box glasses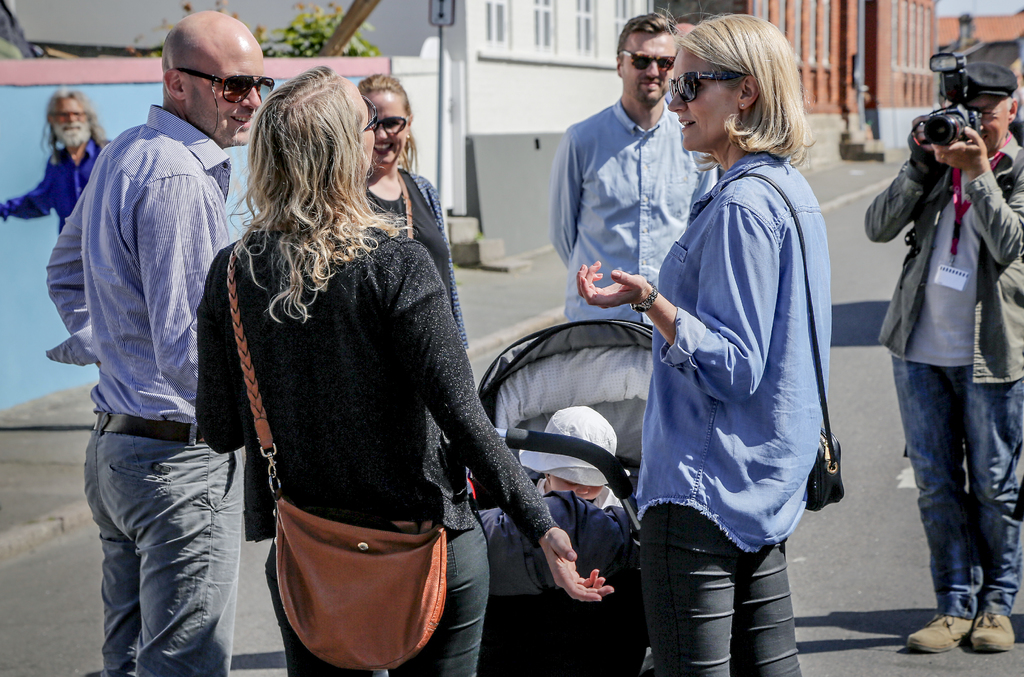
[left=360, top=99, right=381, bottom=134]
